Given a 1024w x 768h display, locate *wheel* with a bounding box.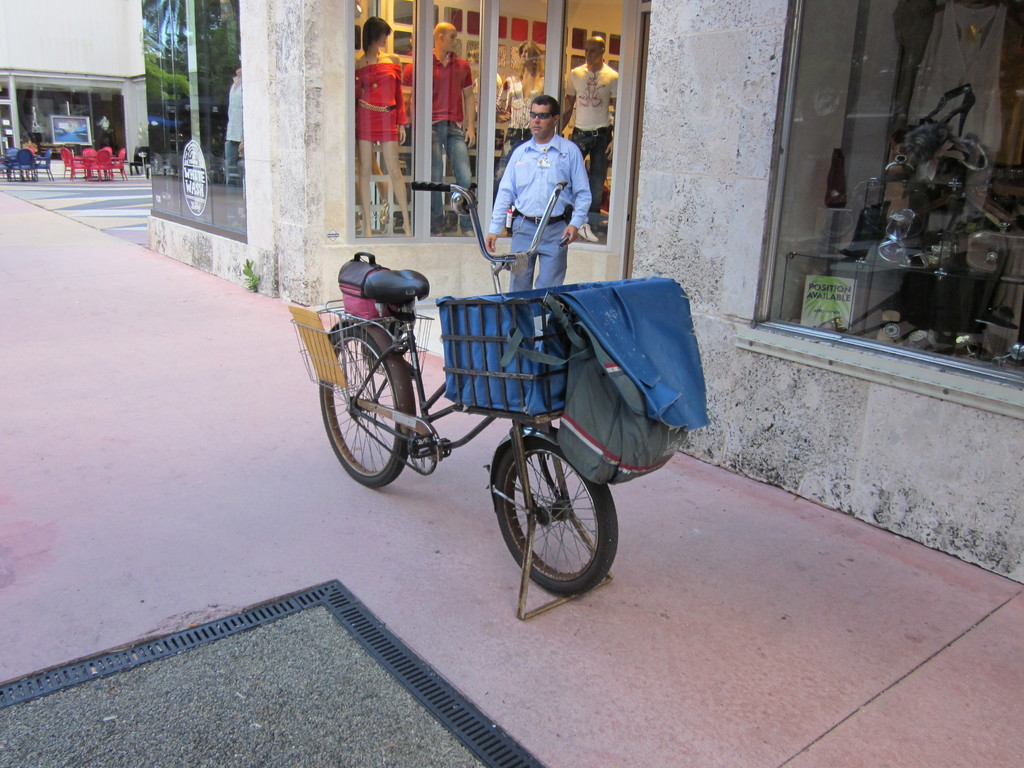
Located: 493,431,621,600.
